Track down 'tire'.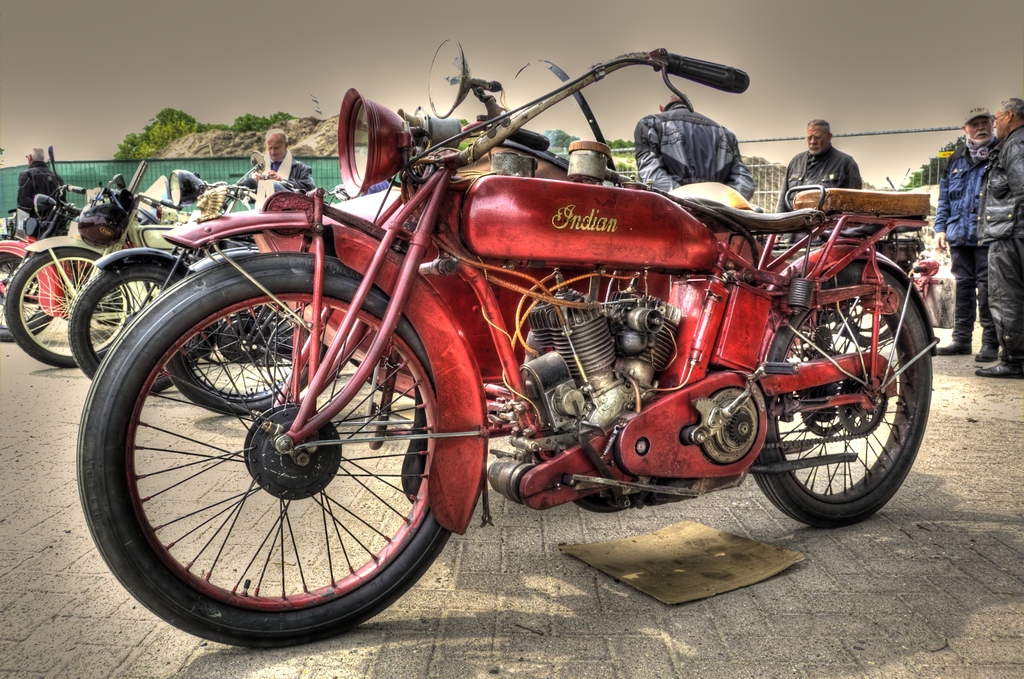
Tracked to 68, 268, 202, 391.
